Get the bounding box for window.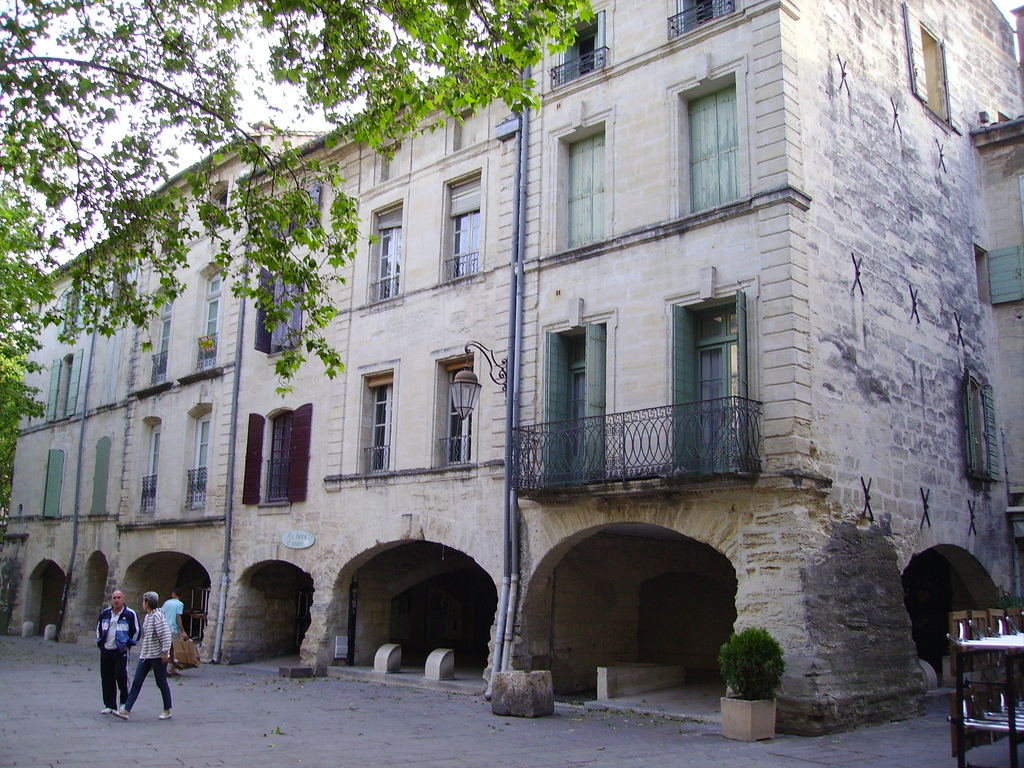
box(362, 369, 390, 472).
